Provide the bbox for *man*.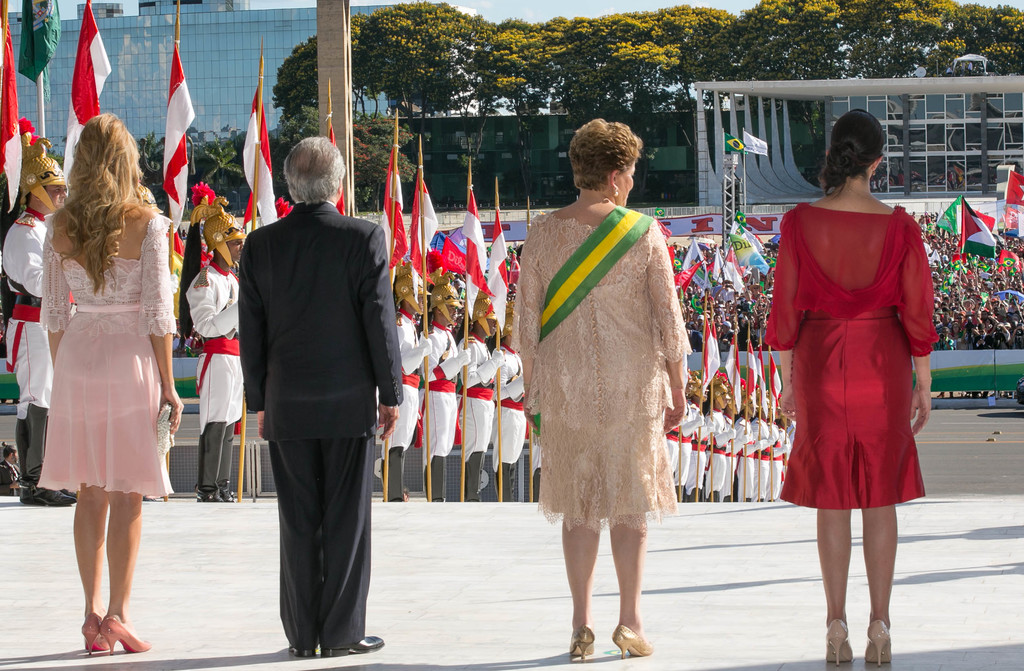
2 157 76 506.
